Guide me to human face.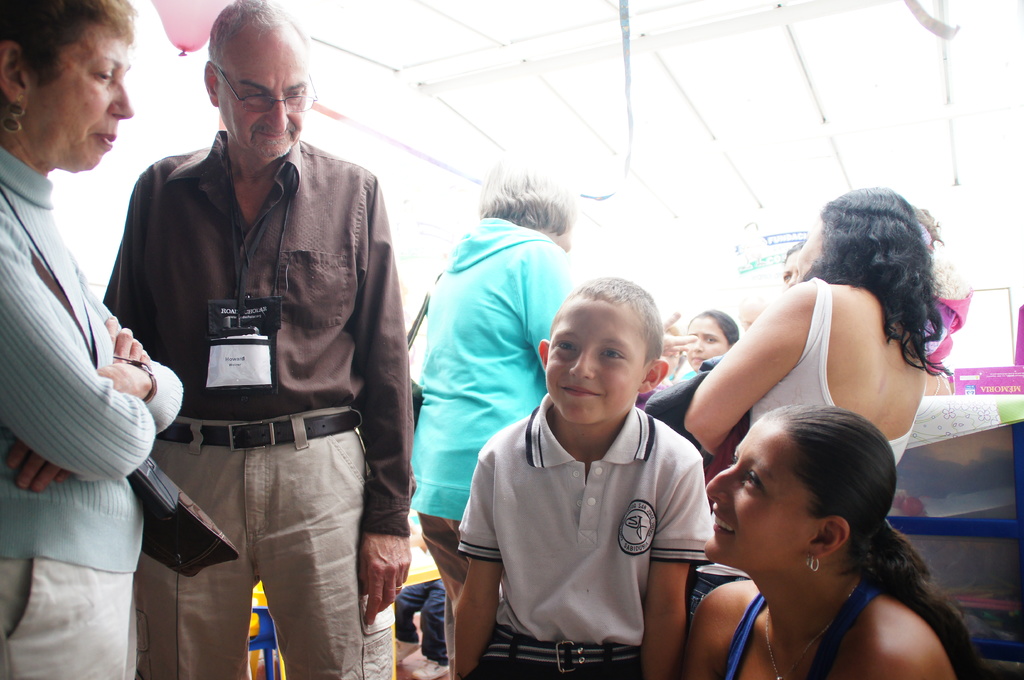
Guidance: l=32, t=19, r=140, b=175.
